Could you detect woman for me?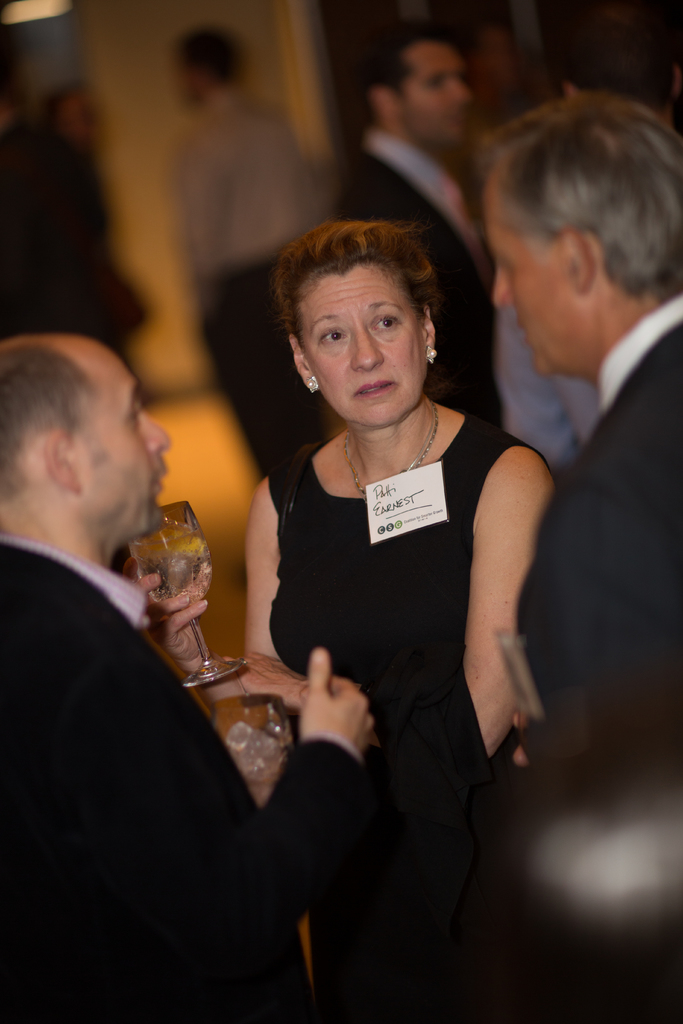
Detection result: BBox(238, 186, 567, 941).
